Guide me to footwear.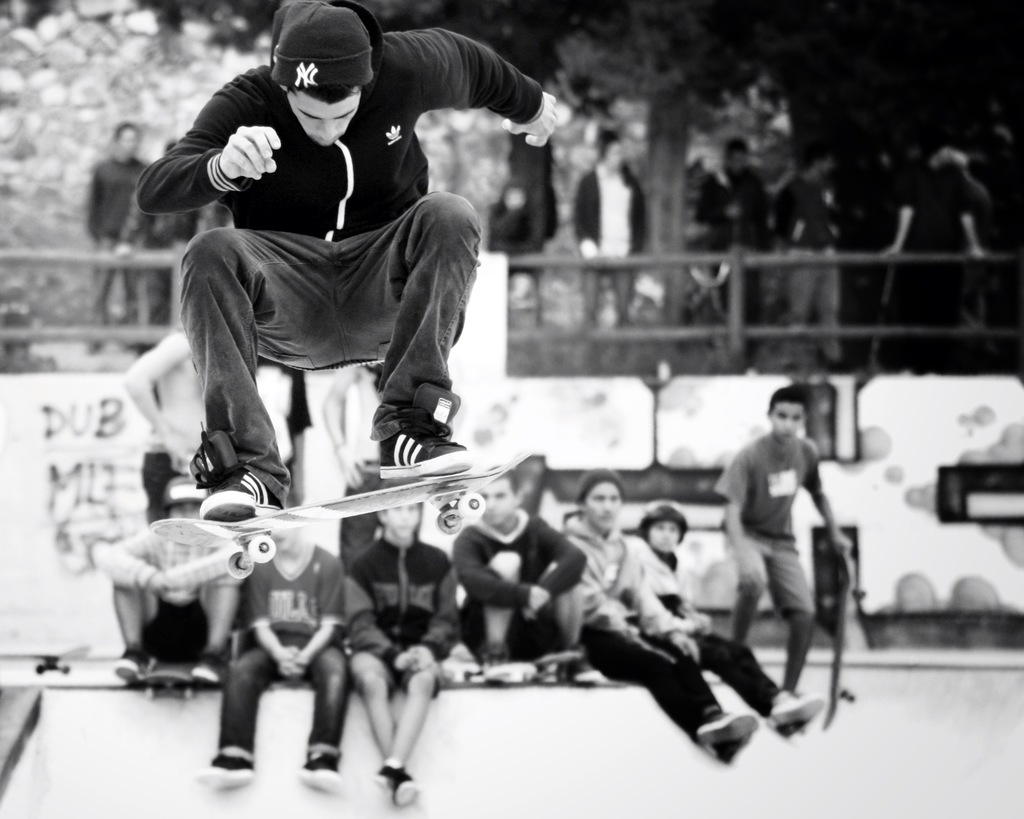
Guidance: <region>205, 466, 283, 518</region>.
